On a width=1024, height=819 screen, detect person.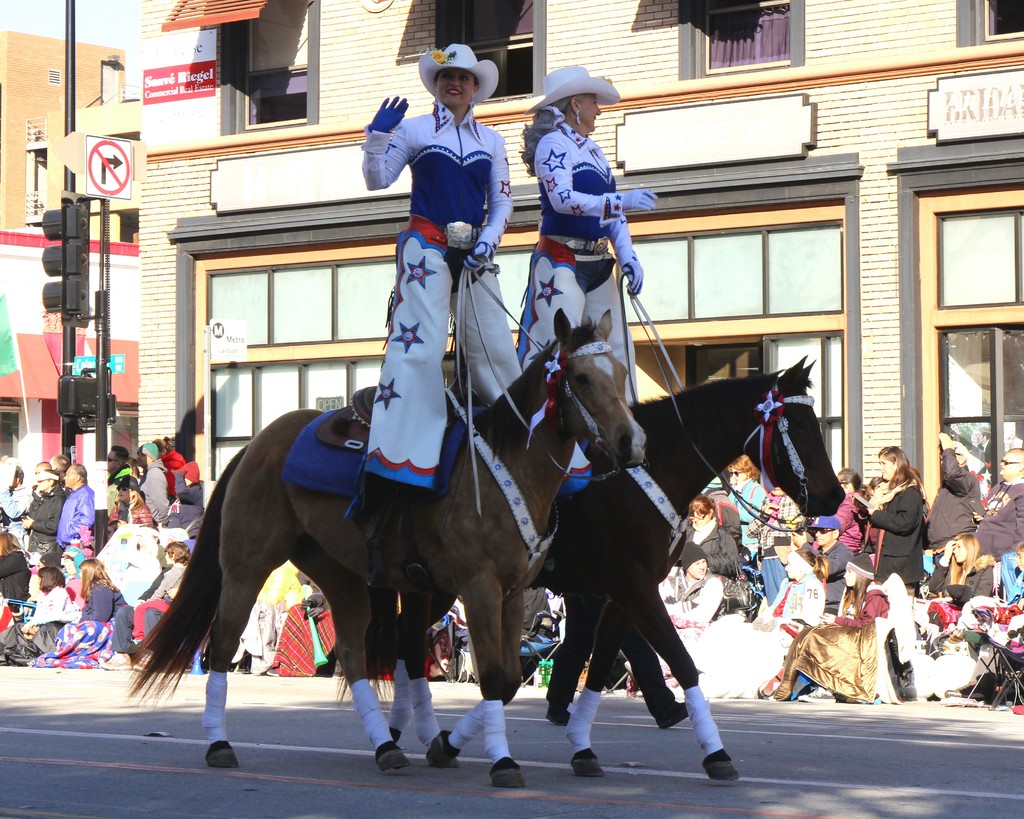
[517, 66, 659, 493].
